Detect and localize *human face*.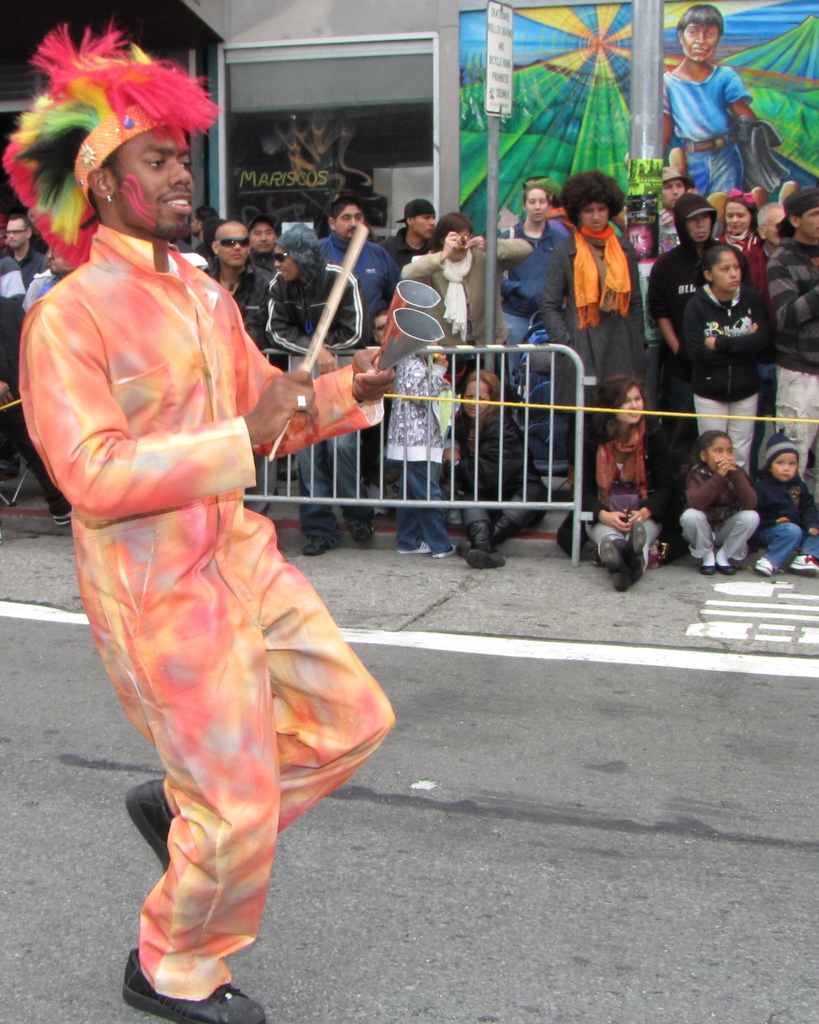
Localized at [x1=333, y1=204, x2=365, y2=244].
